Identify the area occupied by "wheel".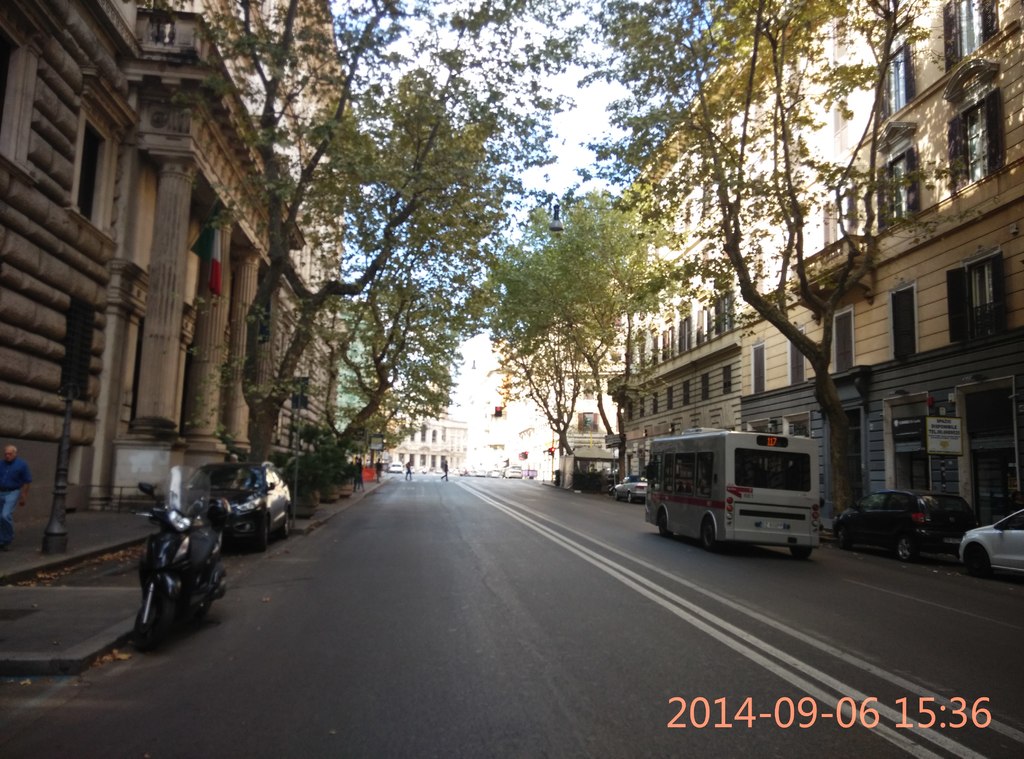
Area: l=897, t=536, r=915, b=561.
